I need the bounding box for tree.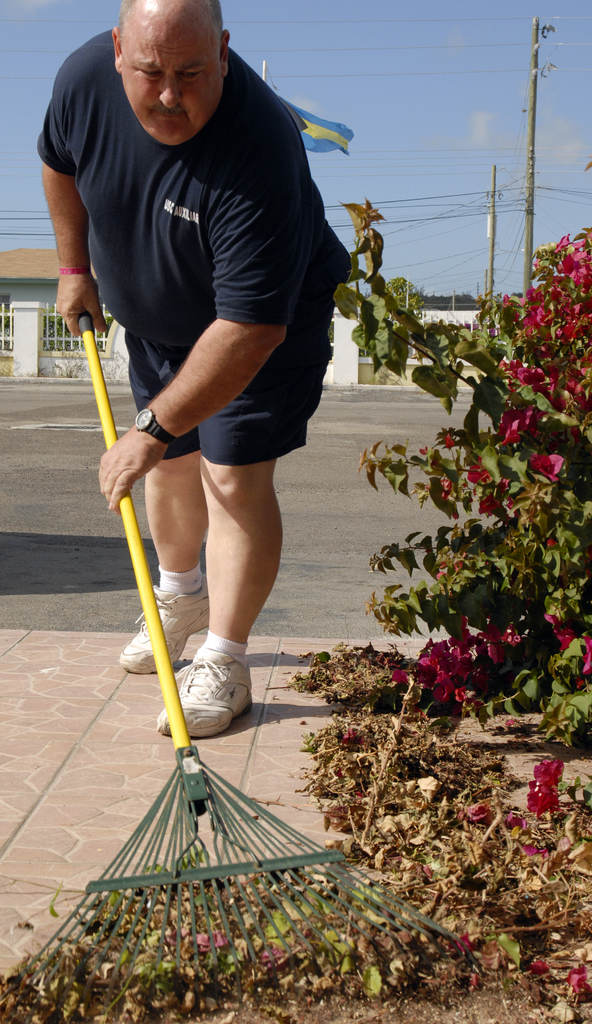
Here it is: [384, 275, 424, 328].
